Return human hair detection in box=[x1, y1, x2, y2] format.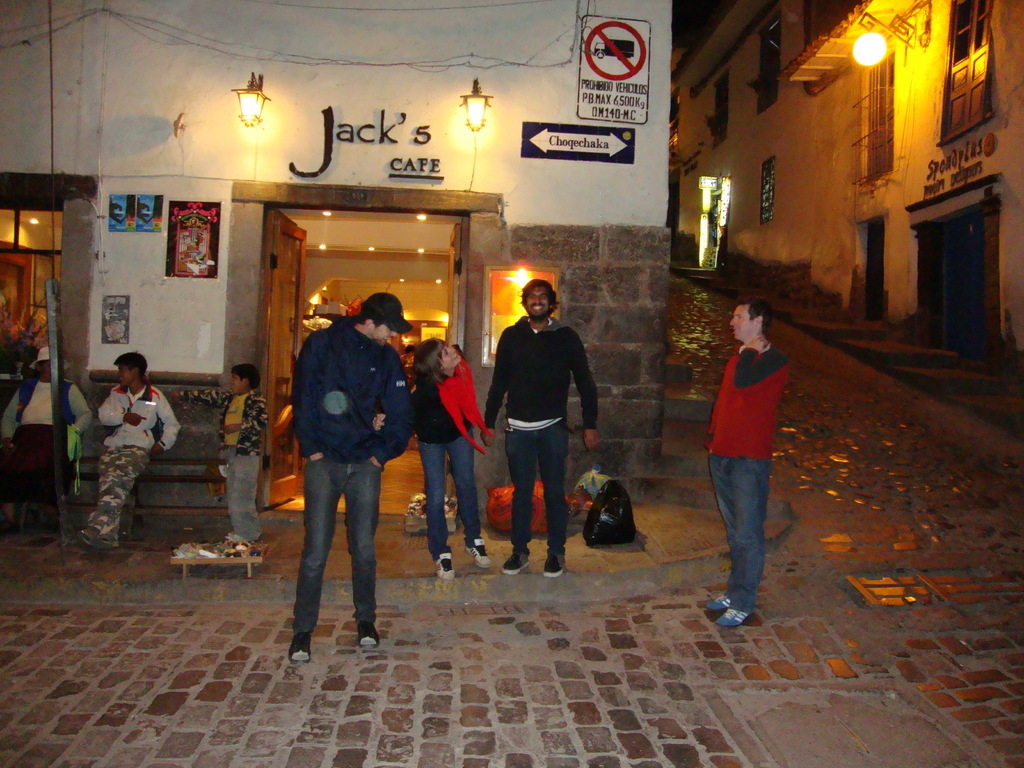
box=[232, 363, 260, 388].
